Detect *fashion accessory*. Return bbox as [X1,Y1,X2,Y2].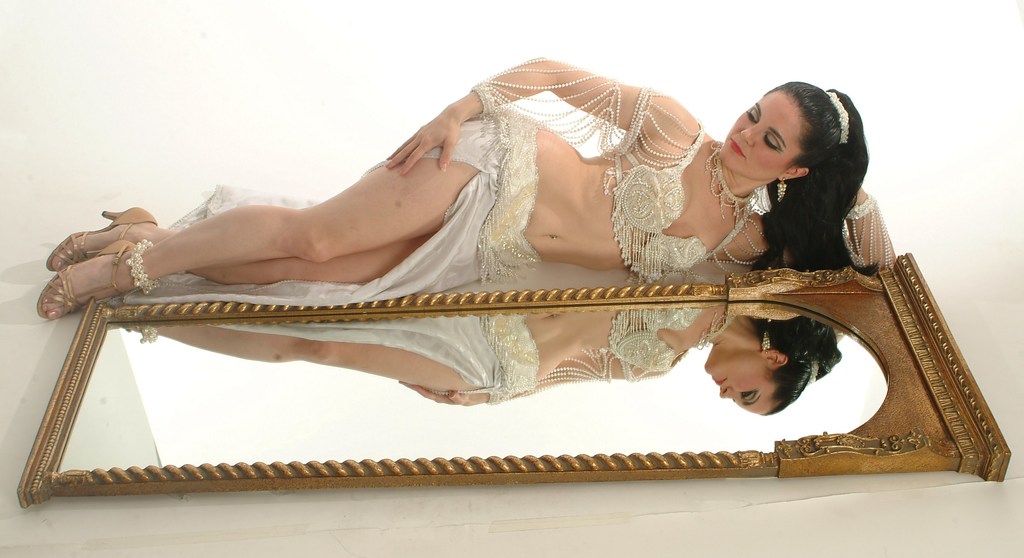
[106,246,125,300].
